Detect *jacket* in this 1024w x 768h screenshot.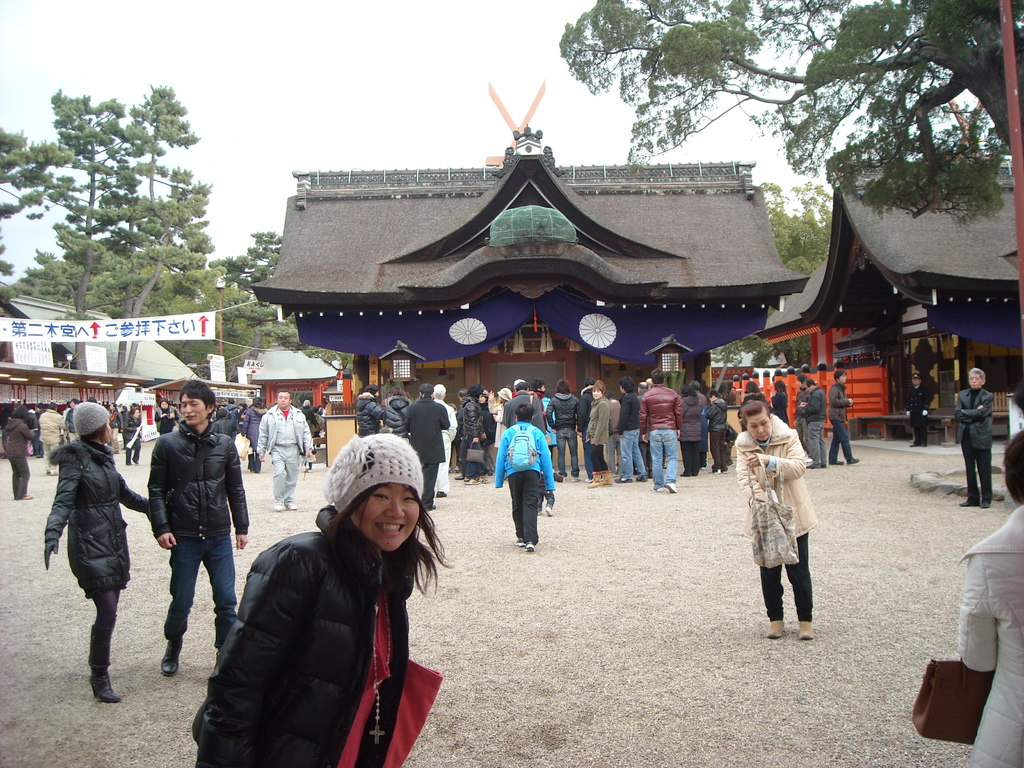
Detection: crop(480, 405, 495, 430).
